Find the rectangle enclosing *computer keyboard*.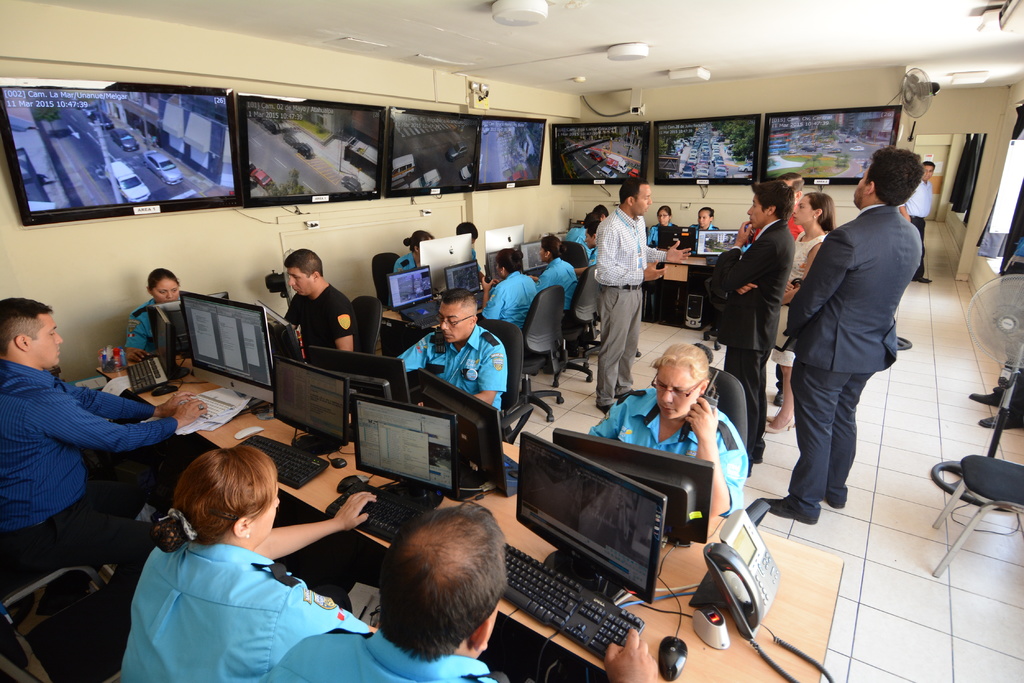
[x1=174, y1=394, x2=239, y2=422].
